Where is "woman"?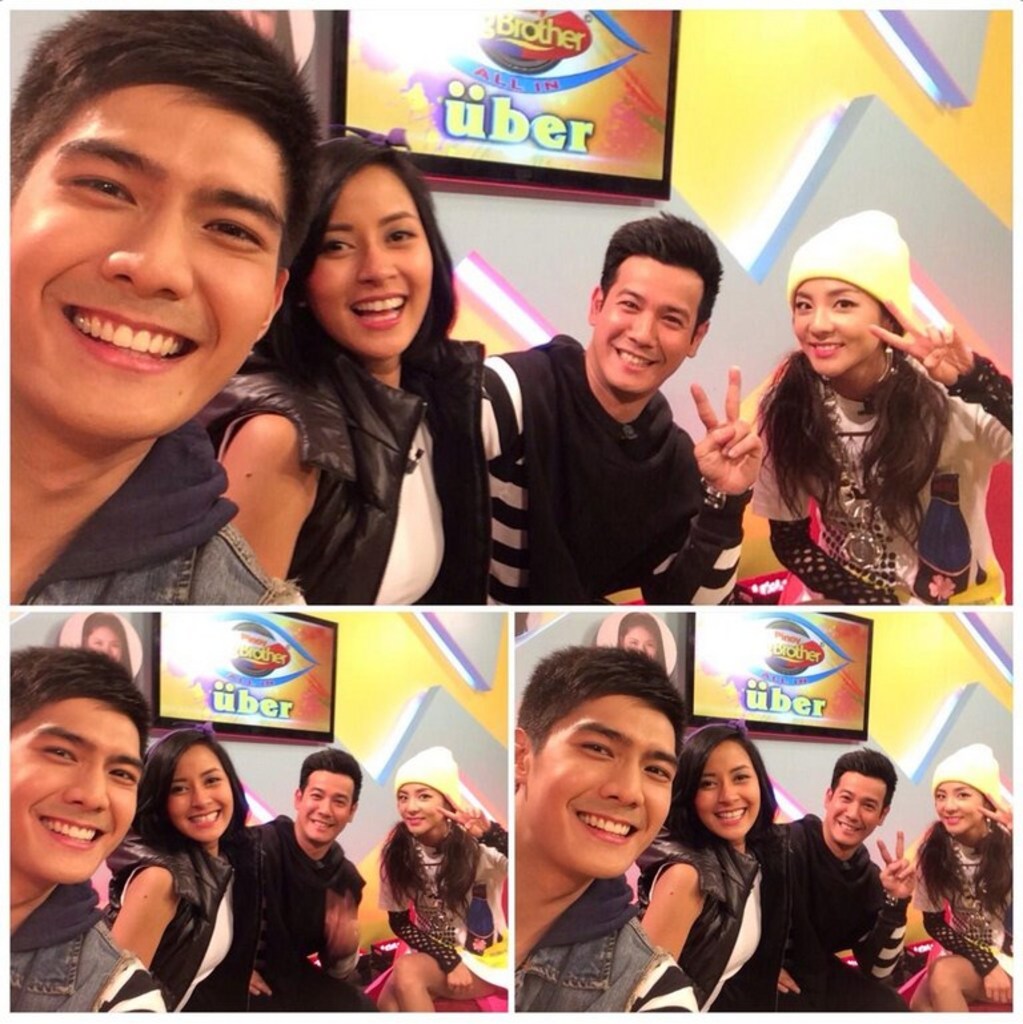
pyautogui.locateOnScreen(637, 724, 791, 1013).
